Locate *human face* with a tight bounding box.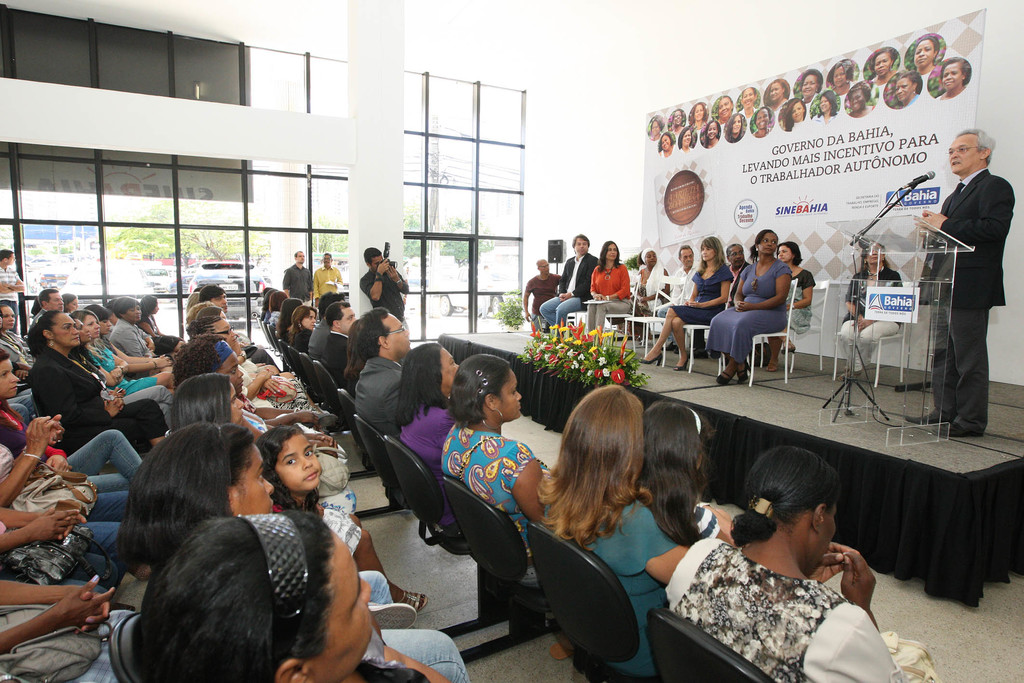
{"left": 768, "top": 82, "right": 783, "bottom": 102}.
